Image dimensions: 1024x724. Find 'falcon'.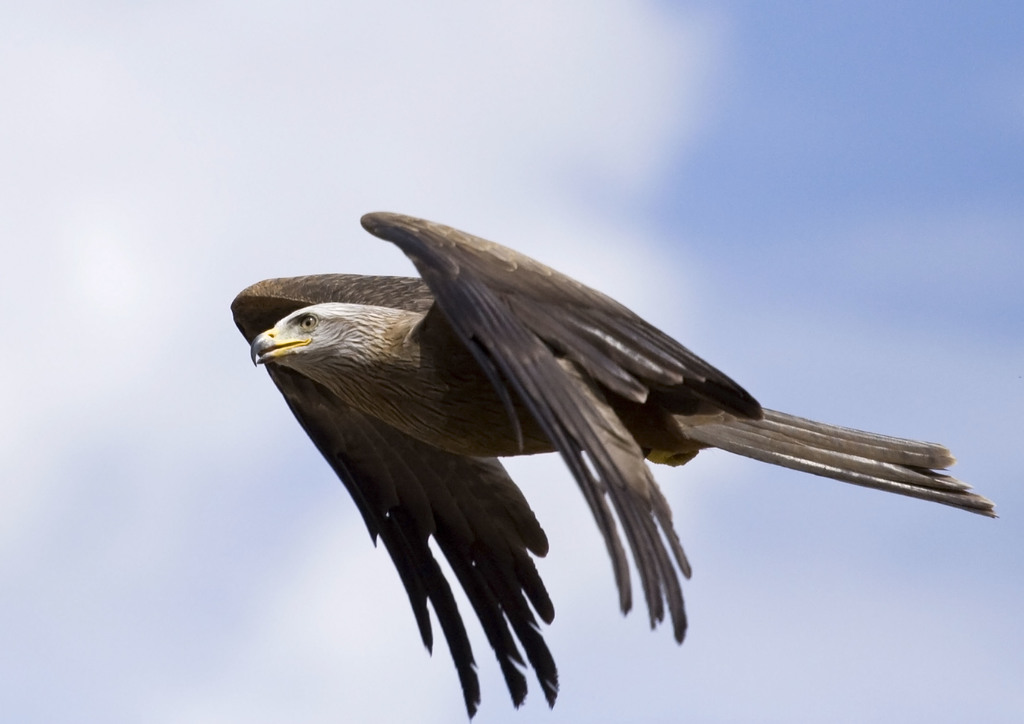
(x1=230, y1=211, x2=1000, y2=723).
